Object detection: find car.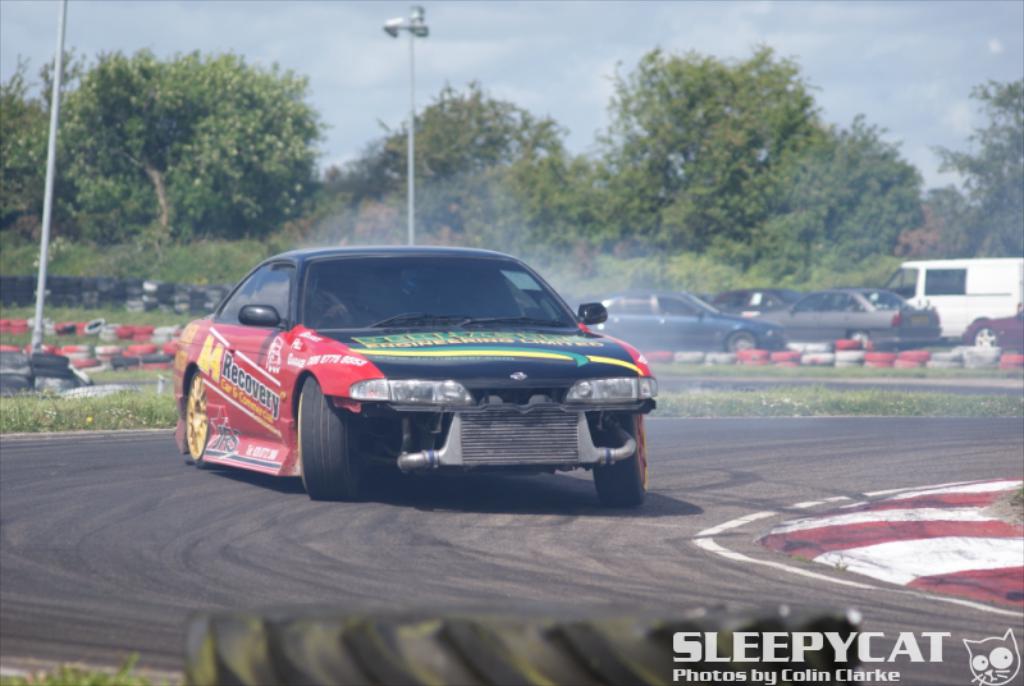
x1=570, y1=288, x2=790, y2=351.
